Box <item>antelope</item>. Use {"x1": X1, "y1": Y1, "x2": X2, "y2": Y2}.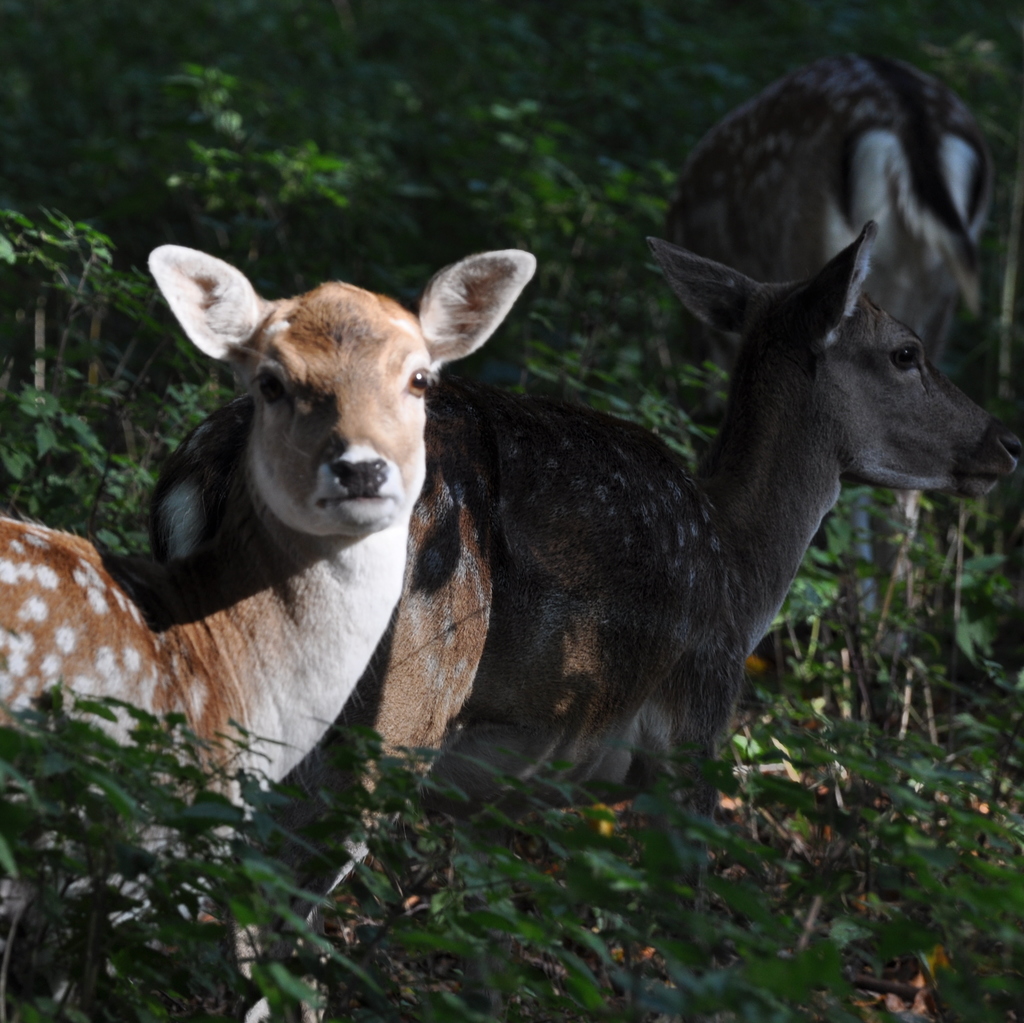
{"x1": 0, "y1": 244, "x2": 545, "y2": 825}.
